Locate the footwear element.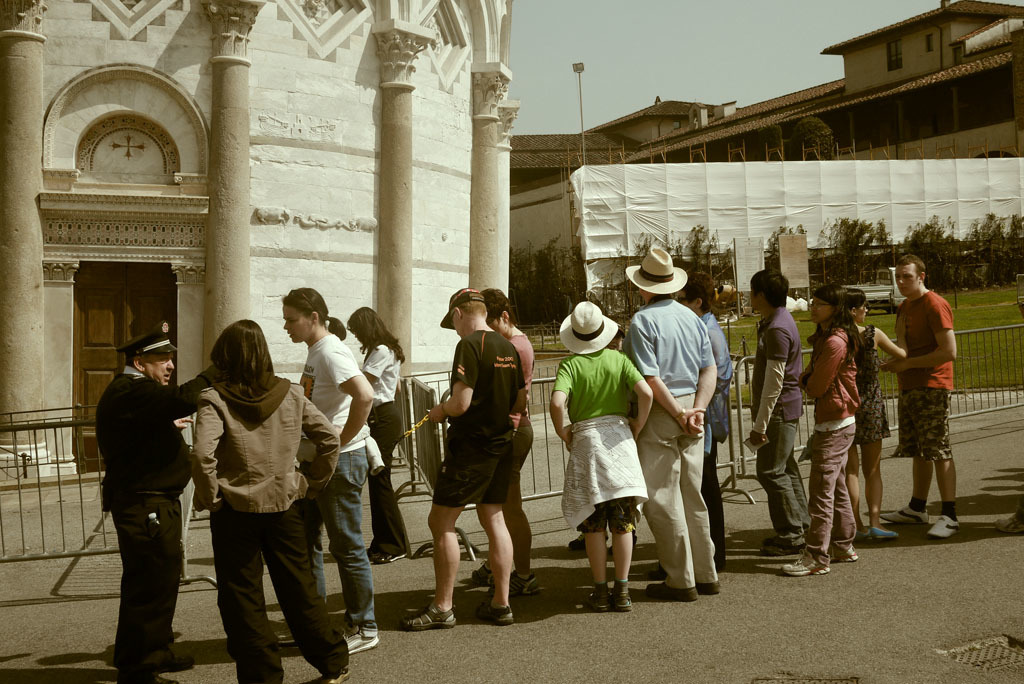
Element bbox: <region>870, 526, 899, 540</region>.
